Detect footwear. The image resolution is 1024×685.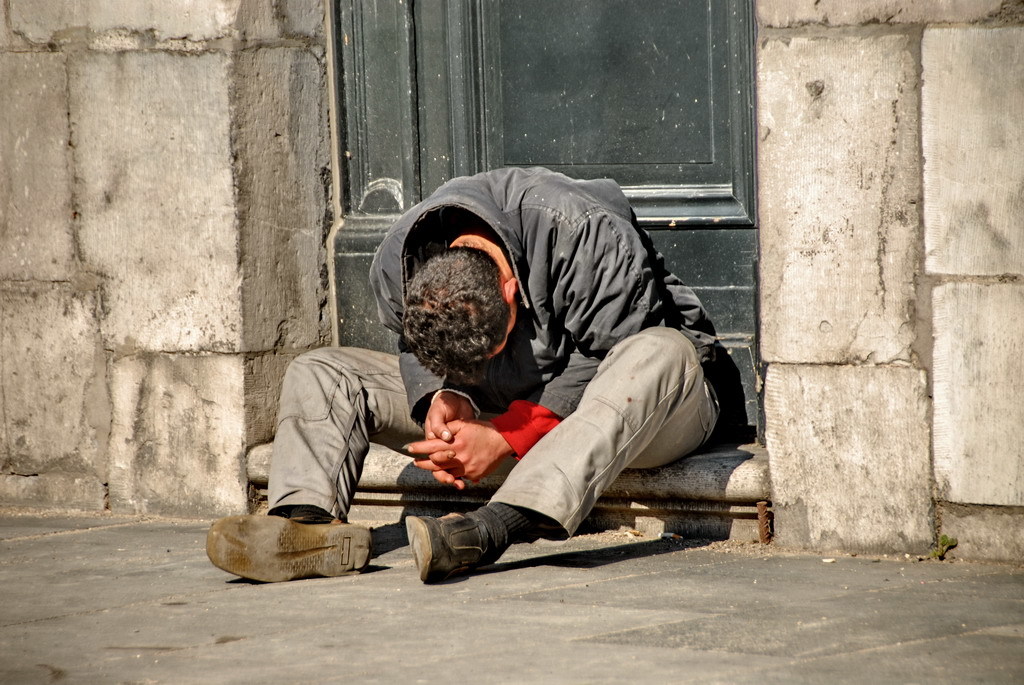
{"left": 205, "top": 514, "right": 370, "bottom": 584}.
